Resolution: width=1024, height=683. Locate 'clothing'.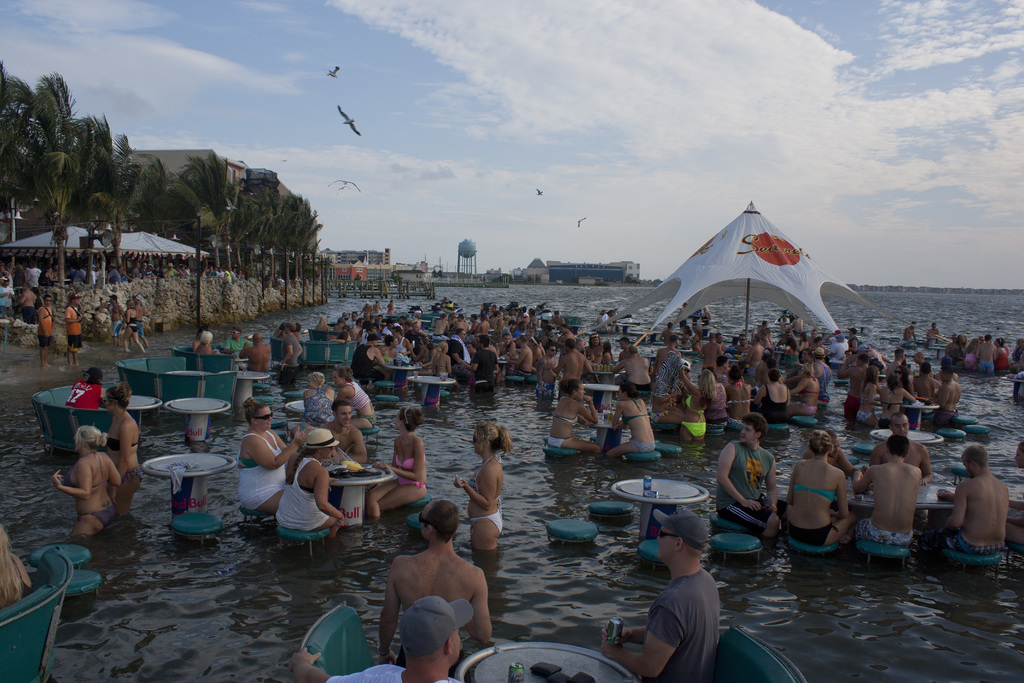
855 517 910 546.
